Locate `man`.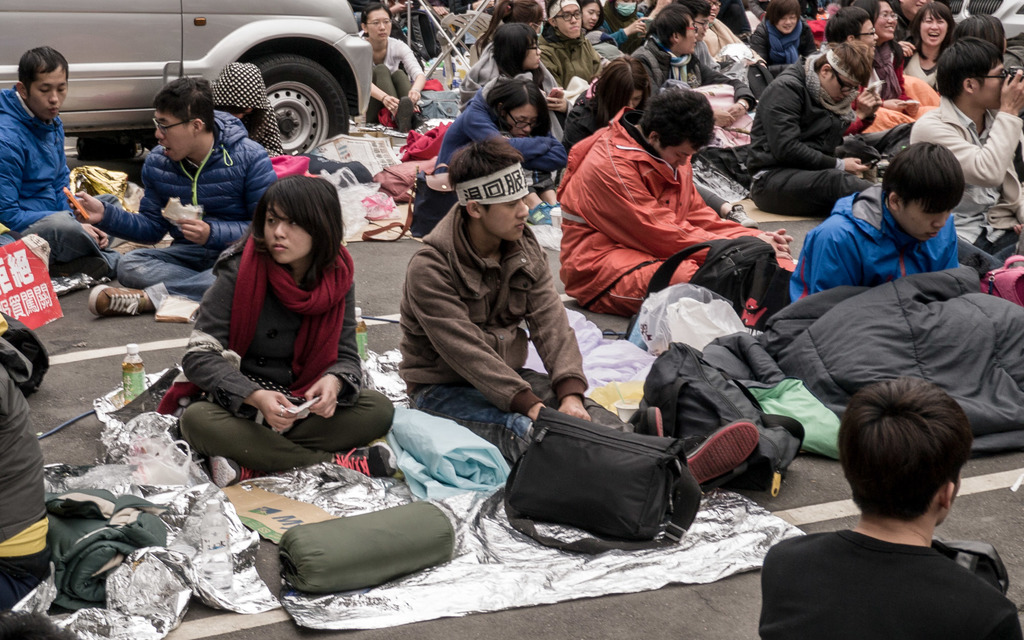
Bounding box: <bbox>824, 4, 915, 131</bbox>.
